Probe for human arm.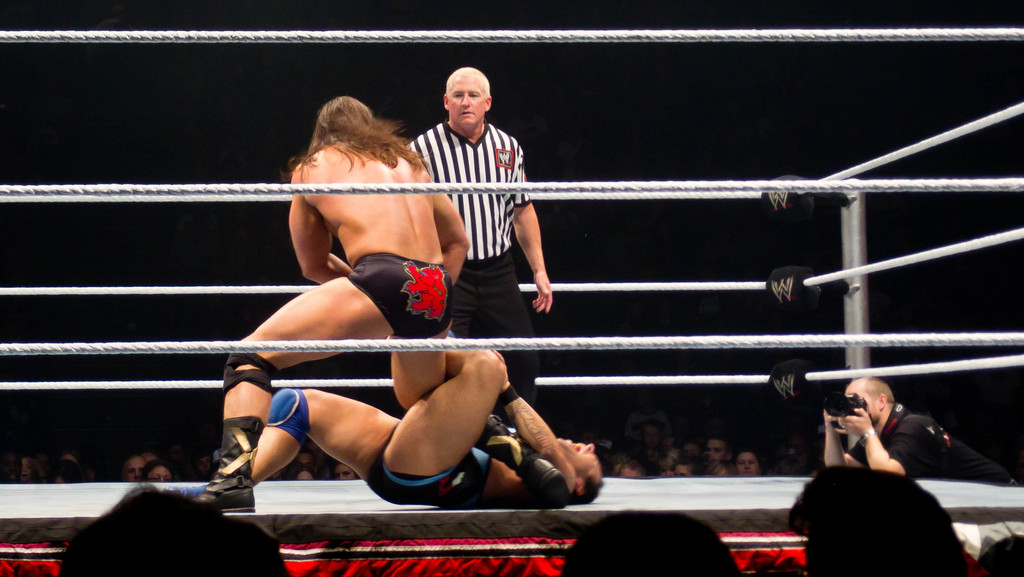
Probe result: bbox(823, 409, 856, 467).
